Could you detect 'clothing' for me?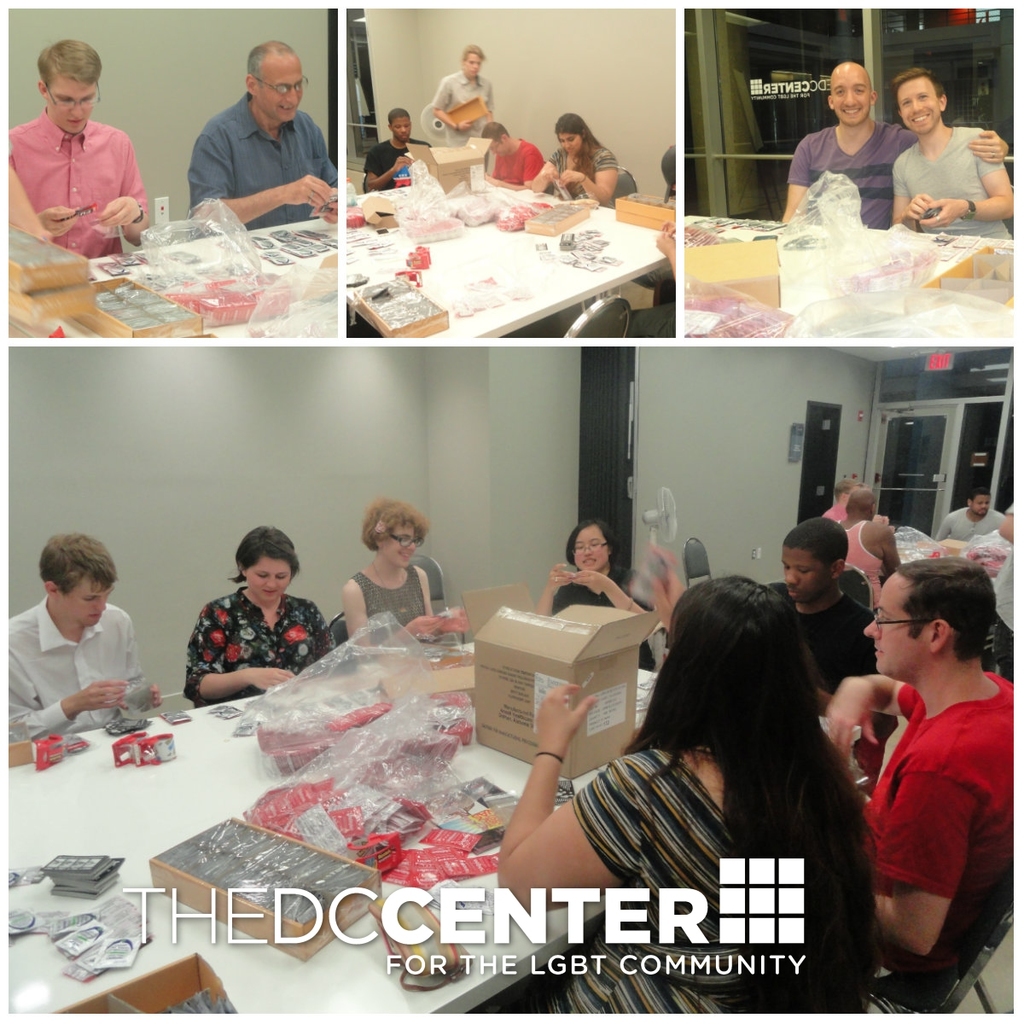
Detection result: (187, 89, 335, 228).
